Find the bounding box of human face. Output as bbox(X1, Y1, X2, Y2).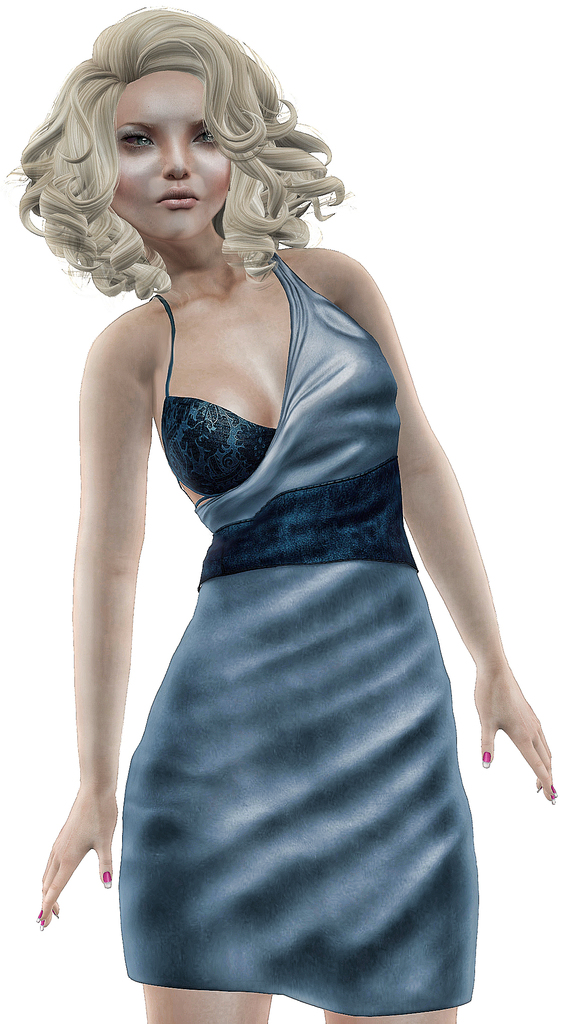
bbox(112, 69, 229, 243).
